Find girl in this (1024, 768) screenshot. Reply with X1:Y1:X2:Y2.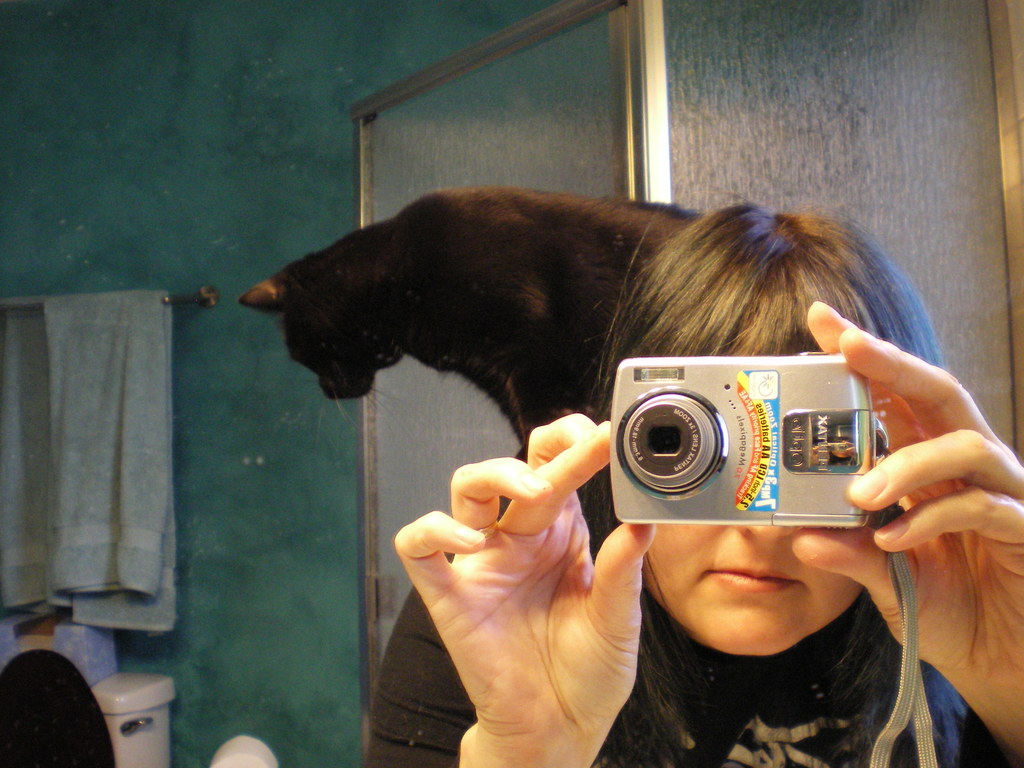
367:205:1023:767.
